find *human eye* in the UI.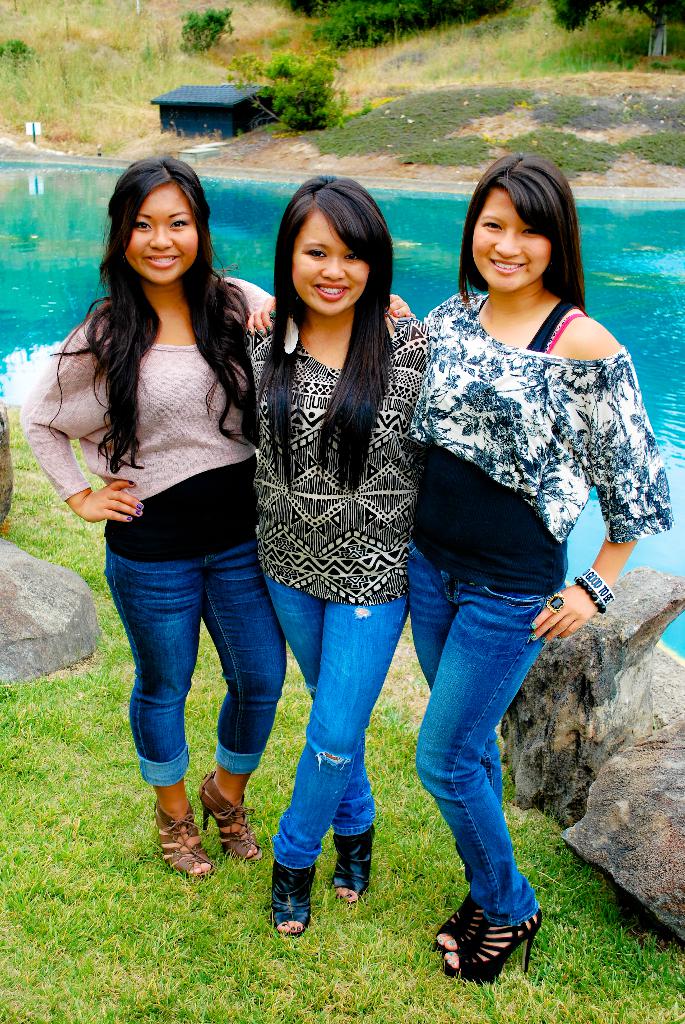
UI element at [134, 219, 157, 233].
